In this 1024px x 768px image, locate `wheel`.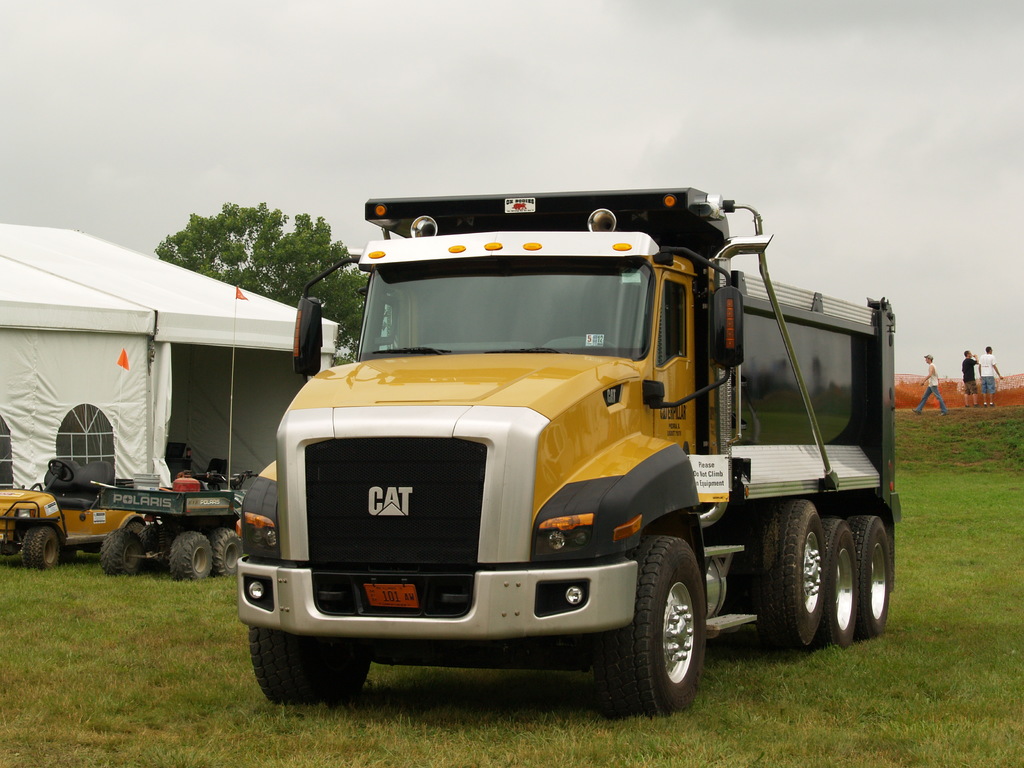
Bounding box: detection(166, 531, 215, 580).
